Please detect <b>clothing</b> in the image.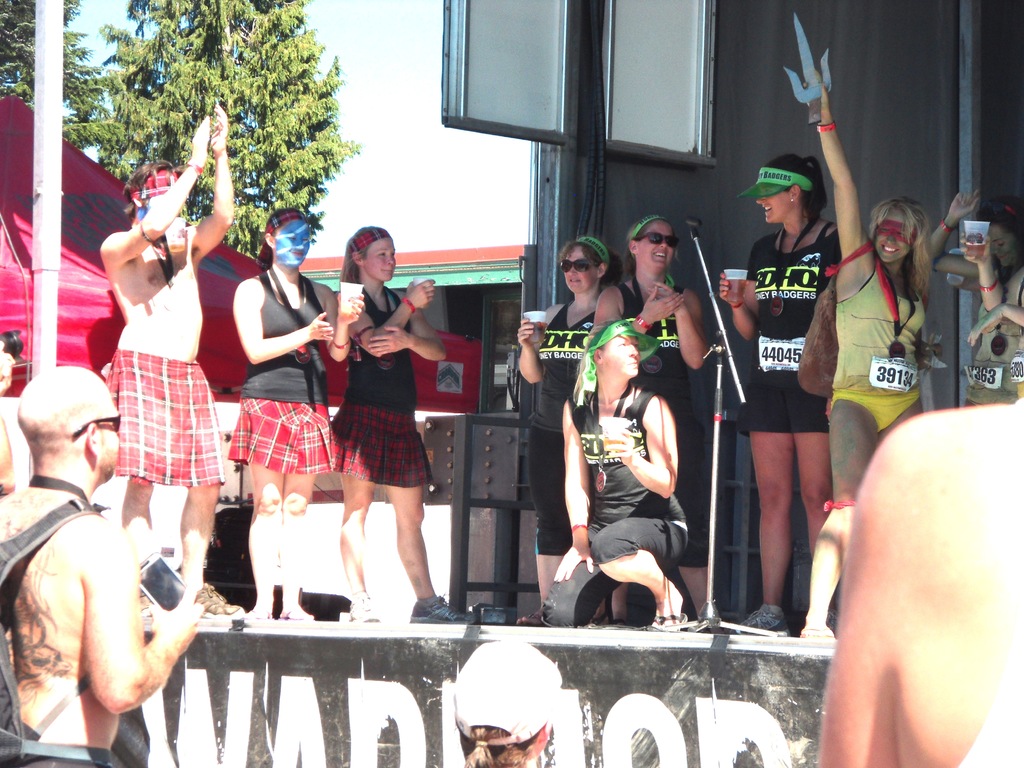
{"left": 242, "top": 273, "right": 331, "bottom": 401}.
